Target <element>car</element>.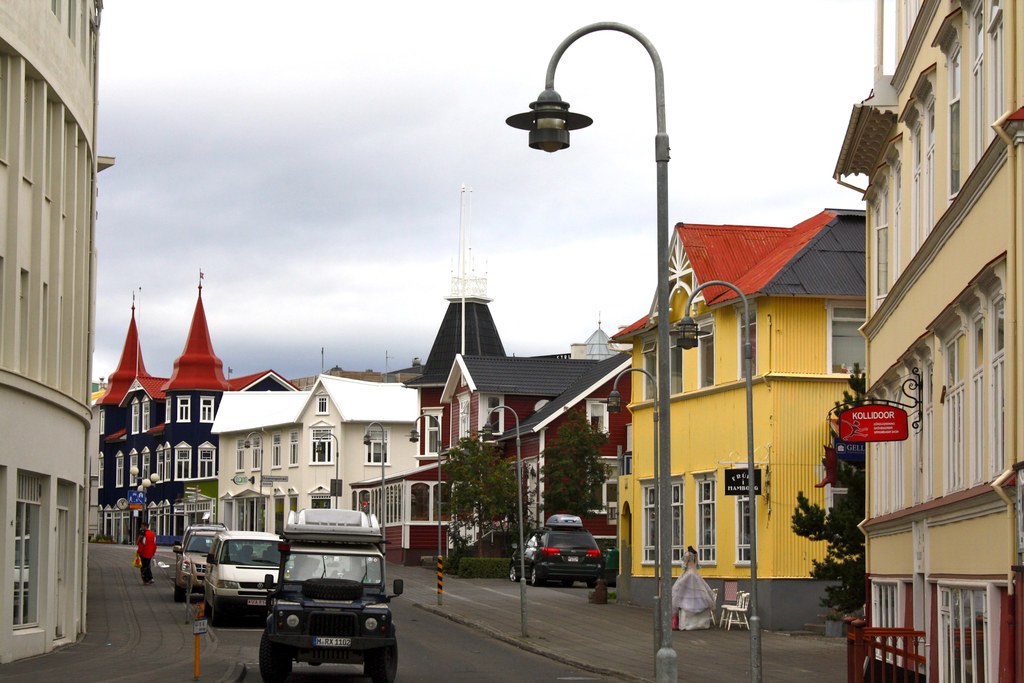
Target region: bbox=[173, 529, 228, 604].
